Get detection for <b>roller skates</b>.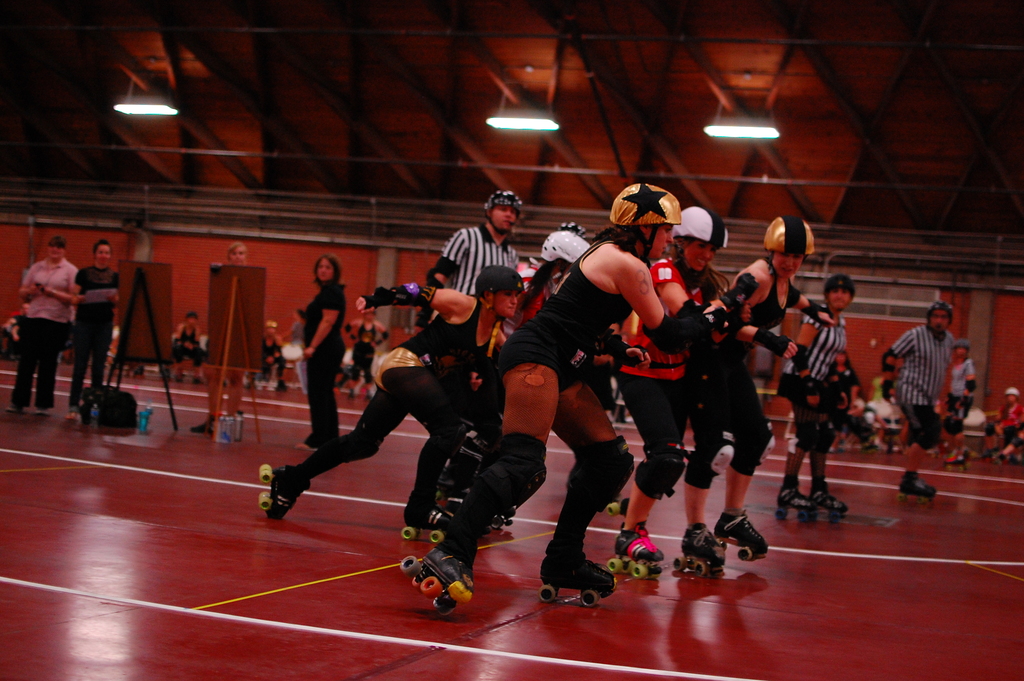
Detection: crop(945, 452, 969, 471).
